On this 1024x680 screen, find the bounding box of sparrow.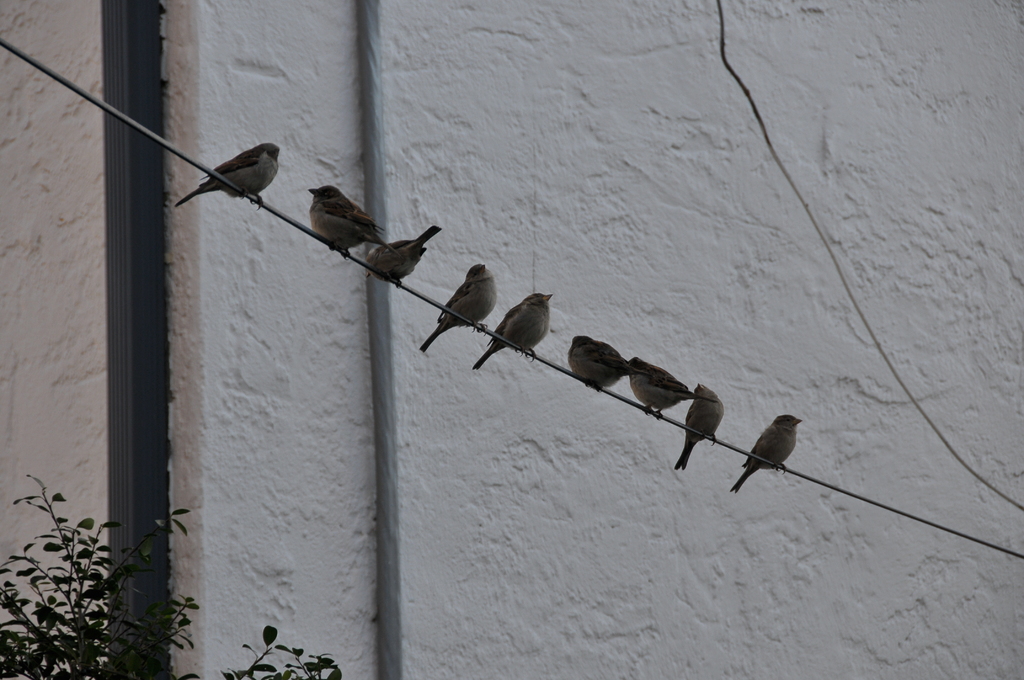
Bounding box: rect(287, 174, 388, 251).
